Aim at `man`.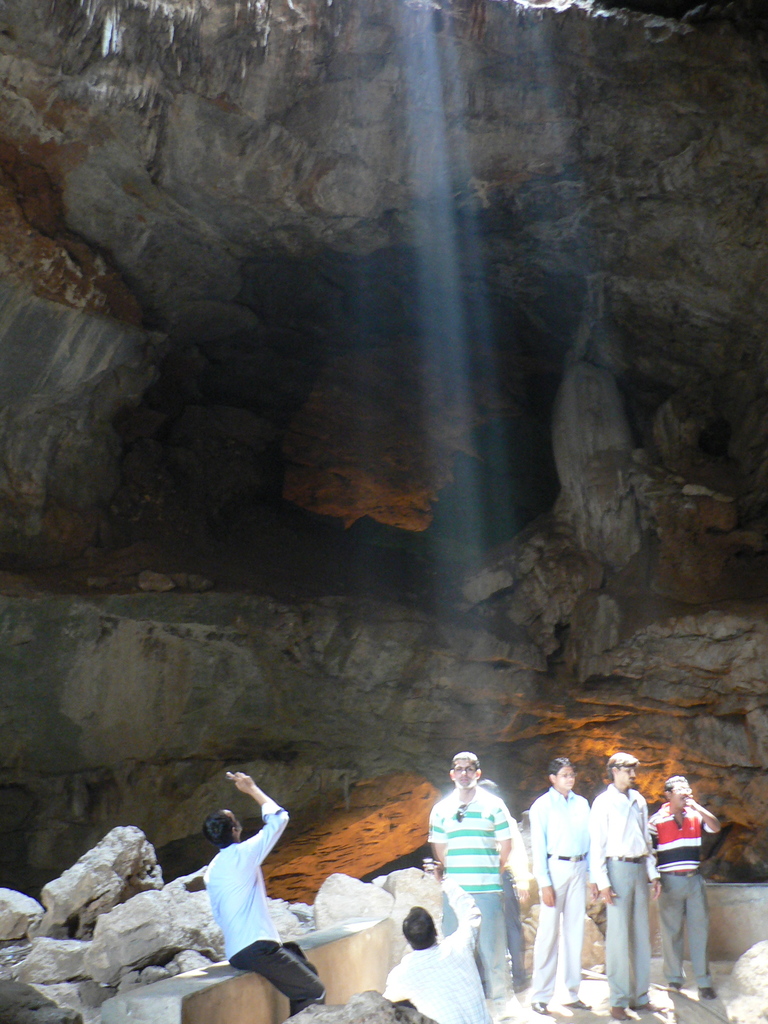
Aimed at x1=387 y1=858 x2=484 y2=1023.
